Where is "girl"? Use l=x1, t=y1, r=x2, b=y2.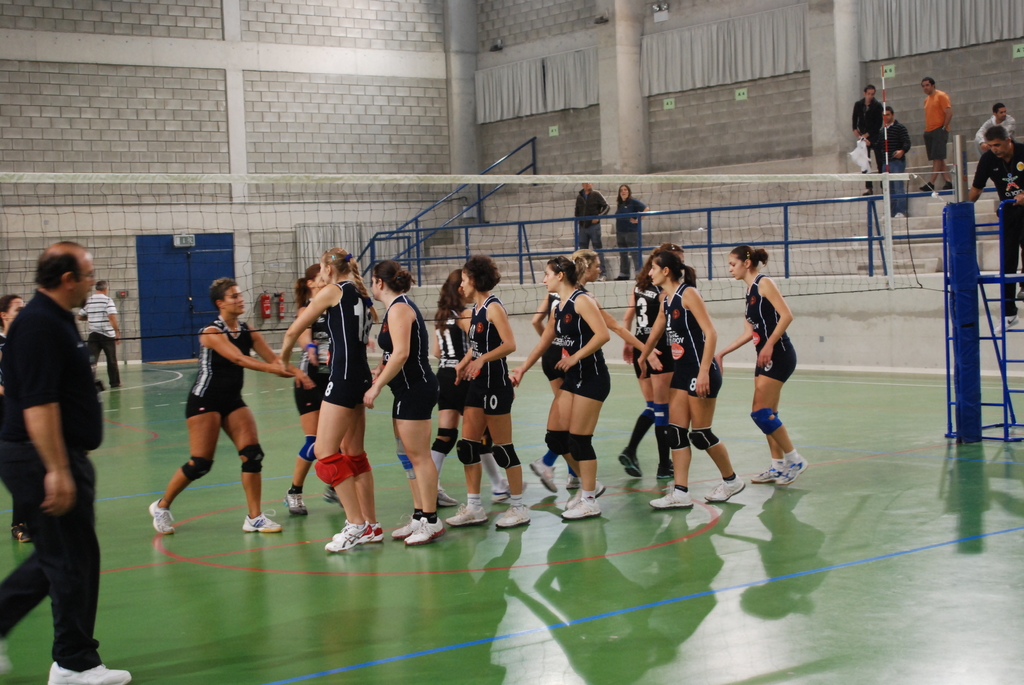
l=621, t=269, r=676, b=450.
